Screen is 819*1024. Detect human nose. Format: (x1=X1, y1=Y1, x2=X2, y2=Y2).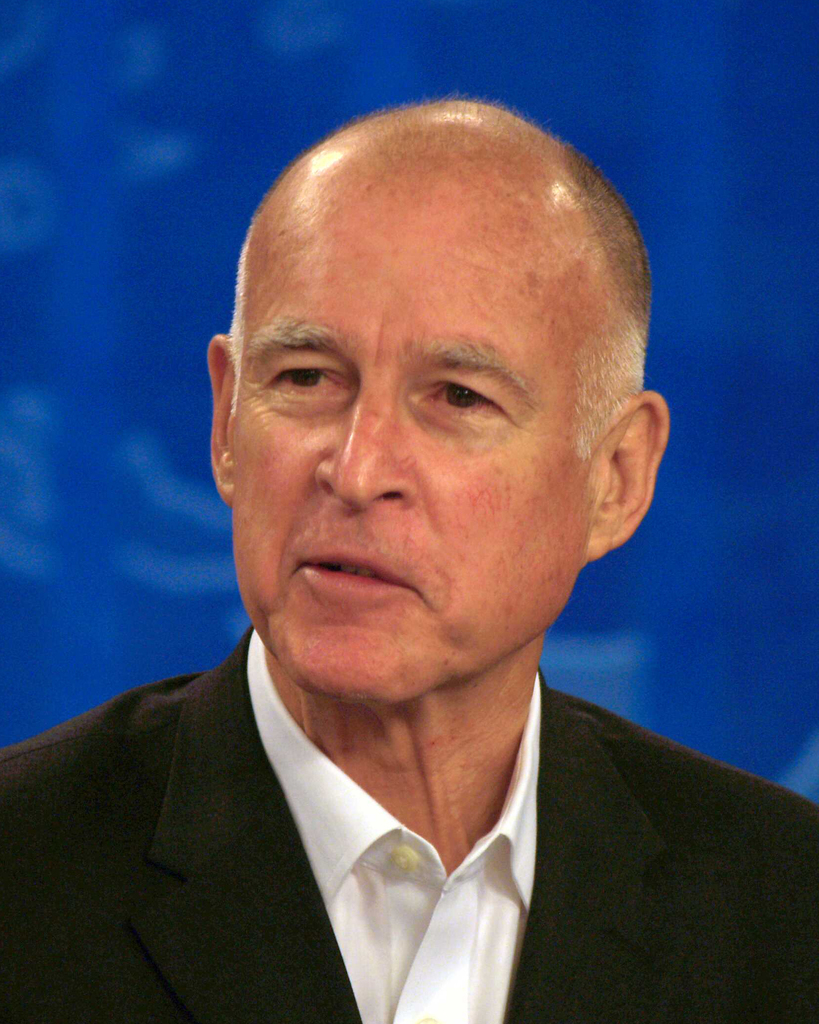
(x1=310, y1=388, x2=414, y2=515).
